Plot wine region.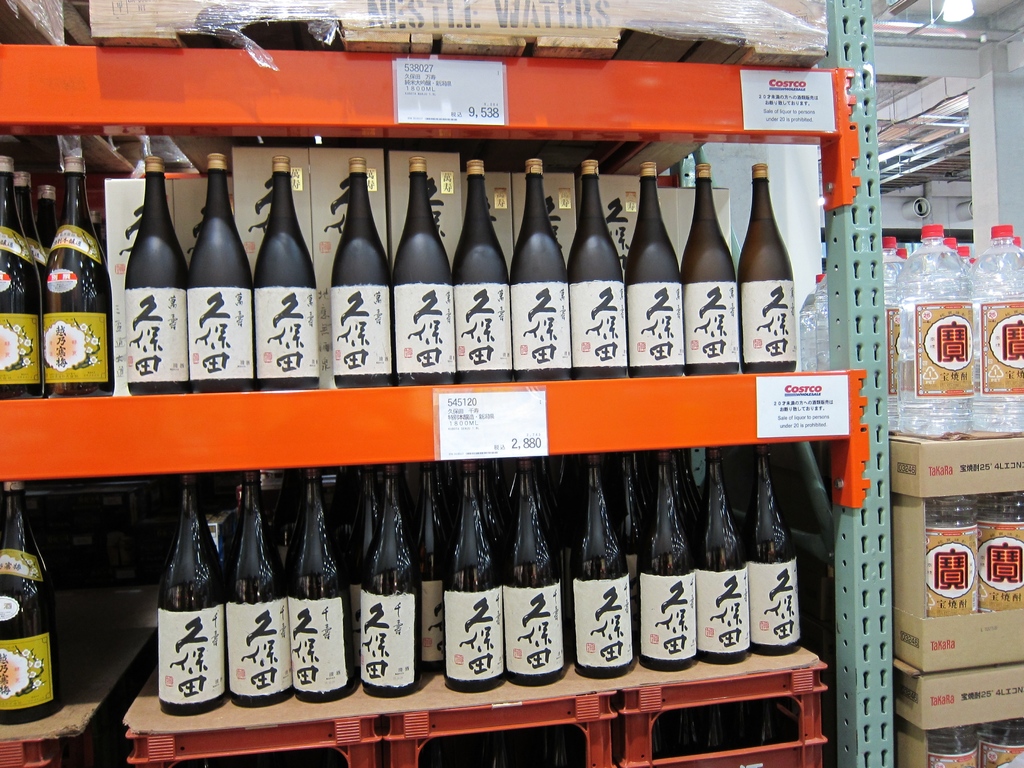
Plotted at <box>346,470,381,662</box>.
